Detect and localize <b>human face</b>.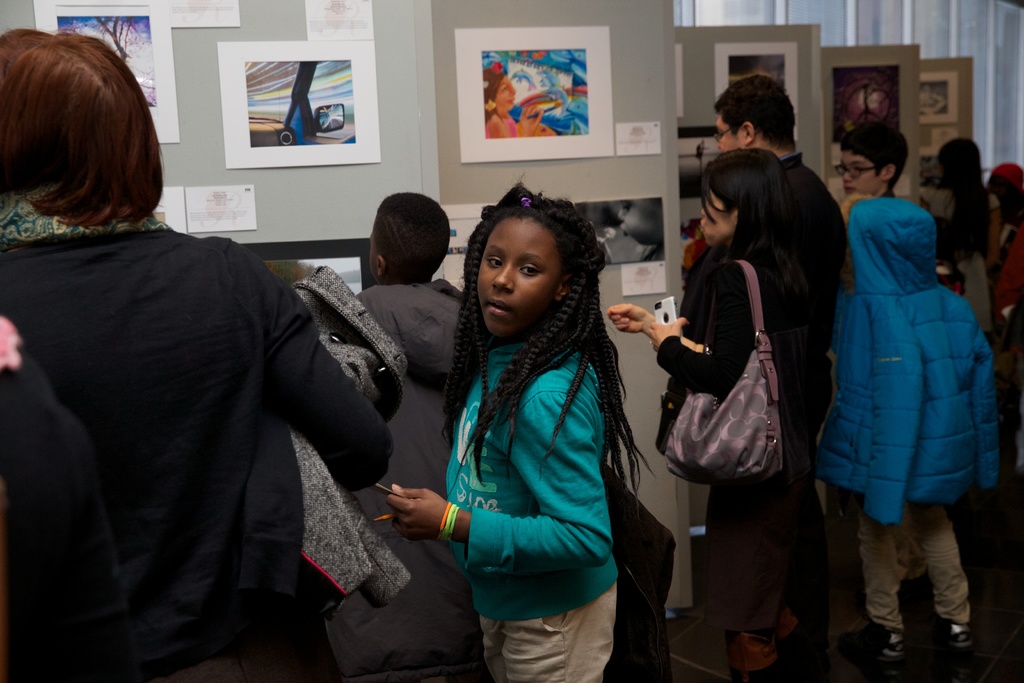
Localized at locate(720, 115, 744, 152).
